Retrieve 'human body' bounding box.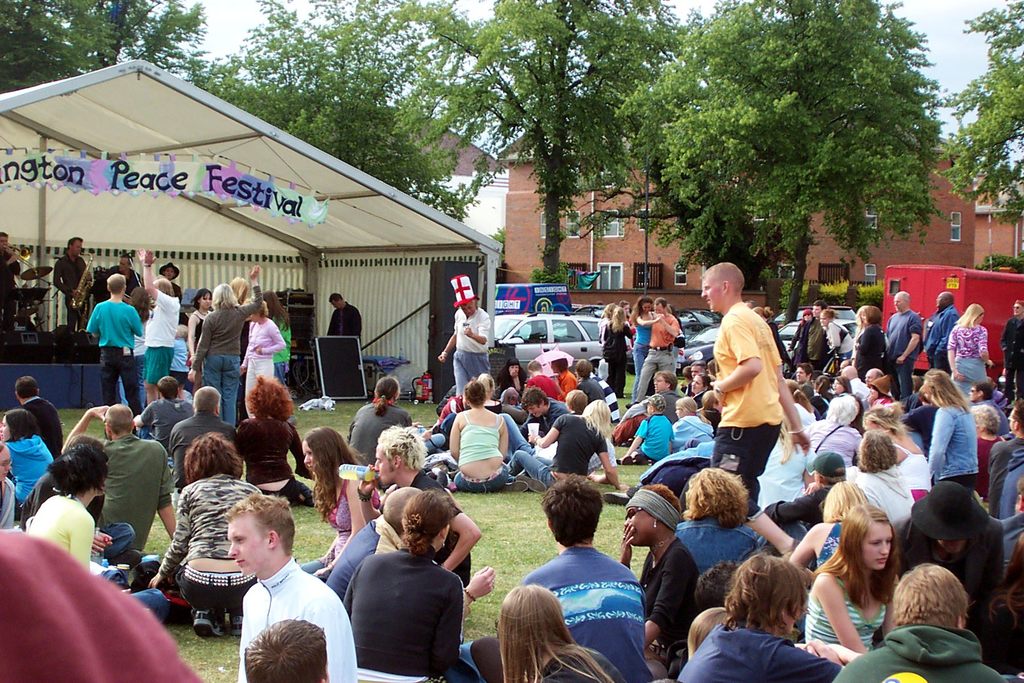
Bounding box: detection(930, 309, 961, 383).
